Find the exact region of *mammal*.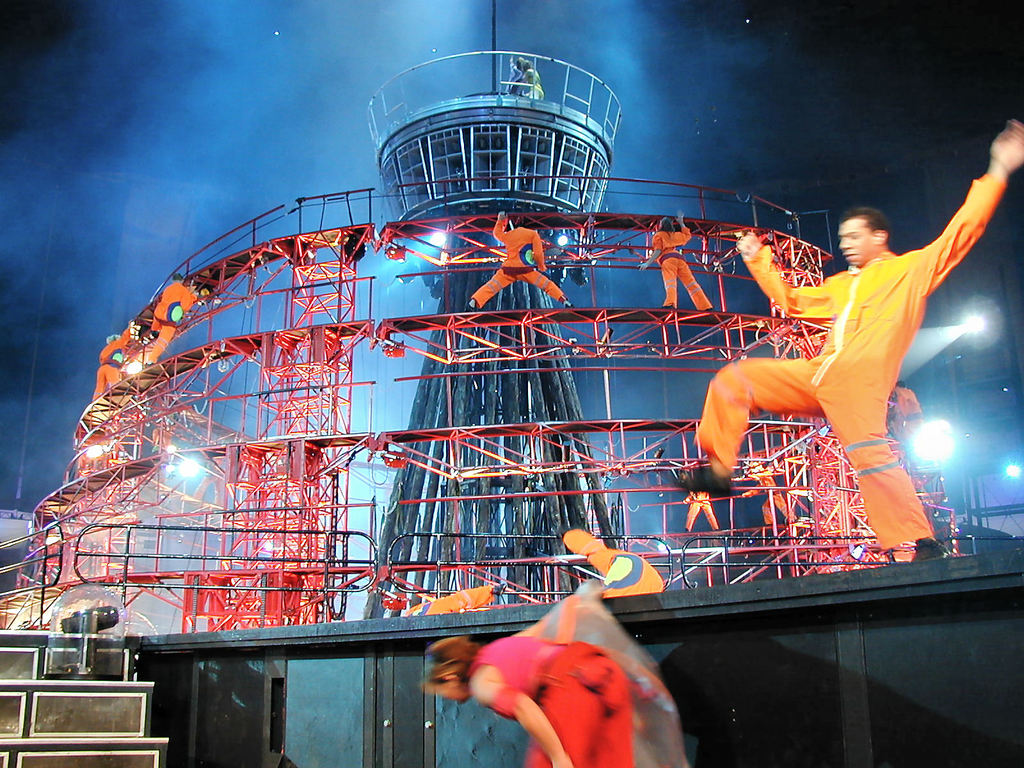
Exact region: bbox(893, 377, 920, 445).
